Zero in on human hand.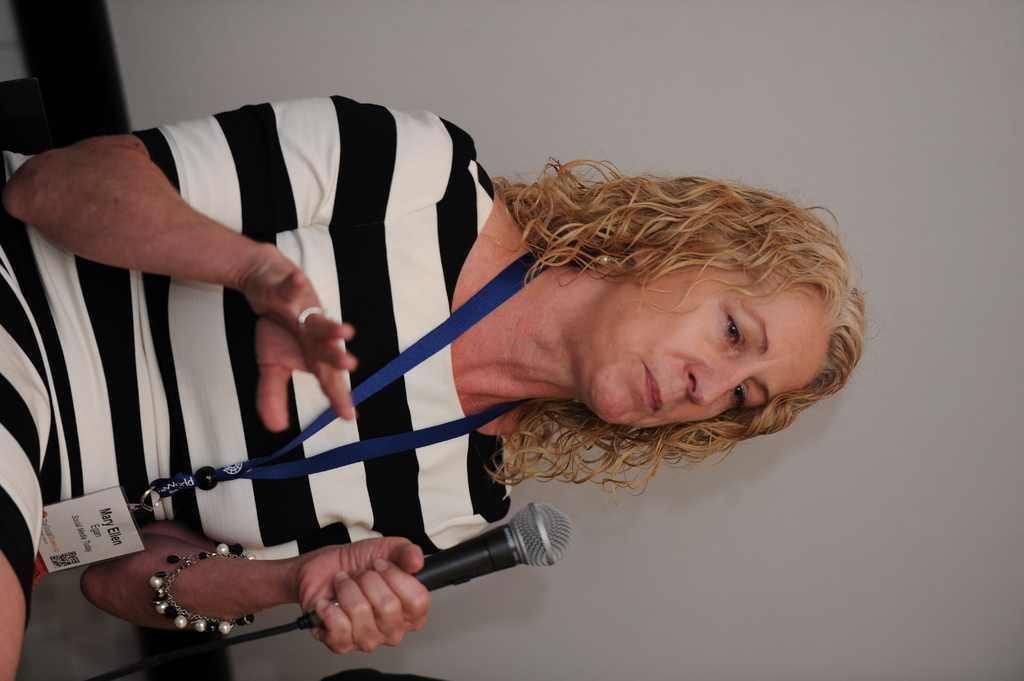
Zeroed in: [241,241,359,435].
